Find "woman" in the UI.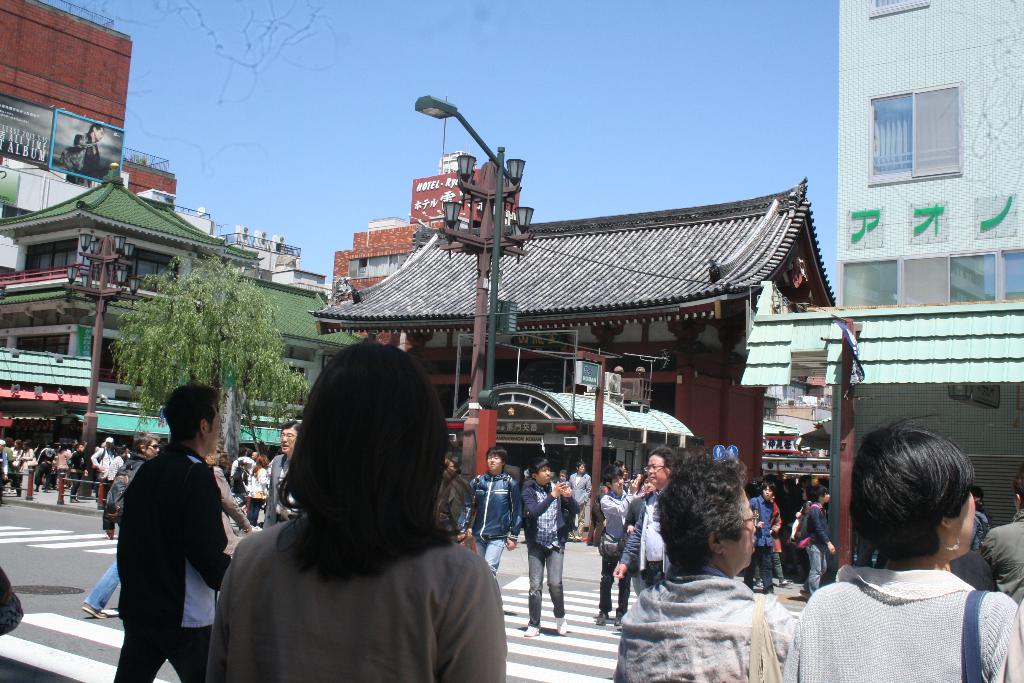
UI element at pyautogui.locateOnScreen(221, 342, 492, 679).
